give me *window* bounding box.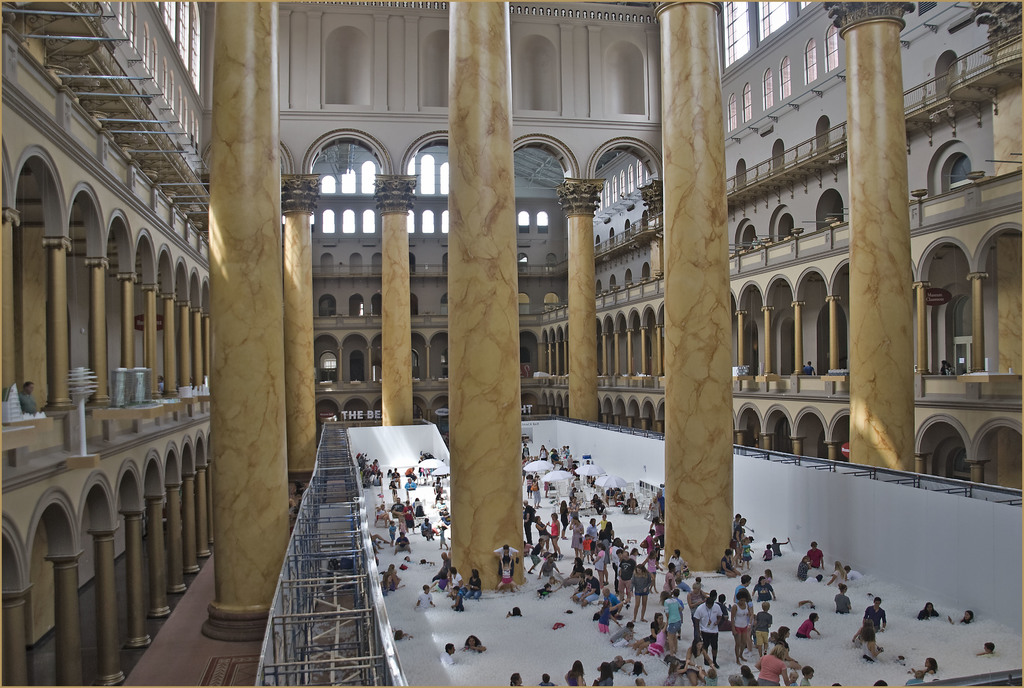
box=[438, 161, 451, 196].
